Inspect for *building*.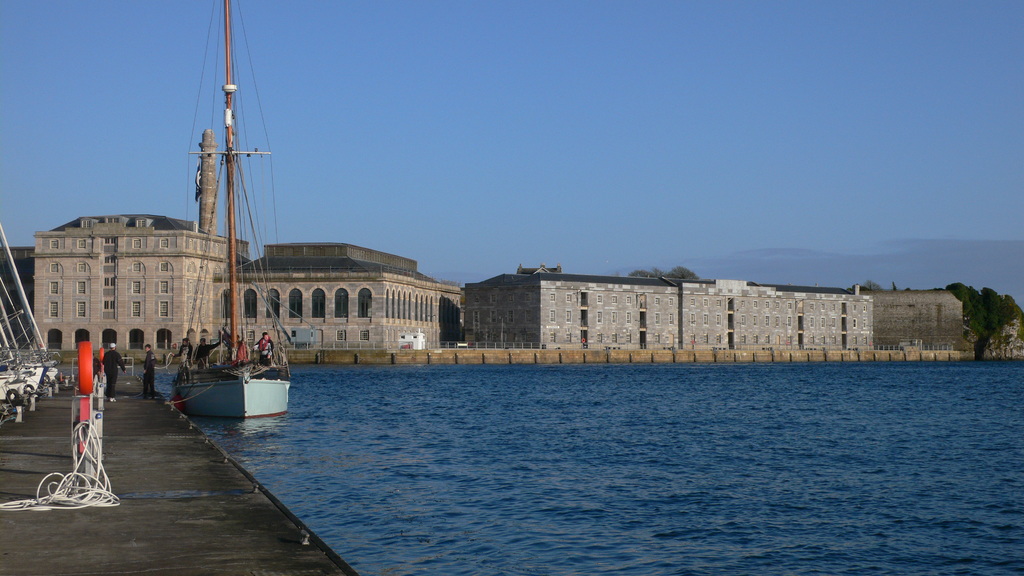
Inspection: (0,248,31,351).
